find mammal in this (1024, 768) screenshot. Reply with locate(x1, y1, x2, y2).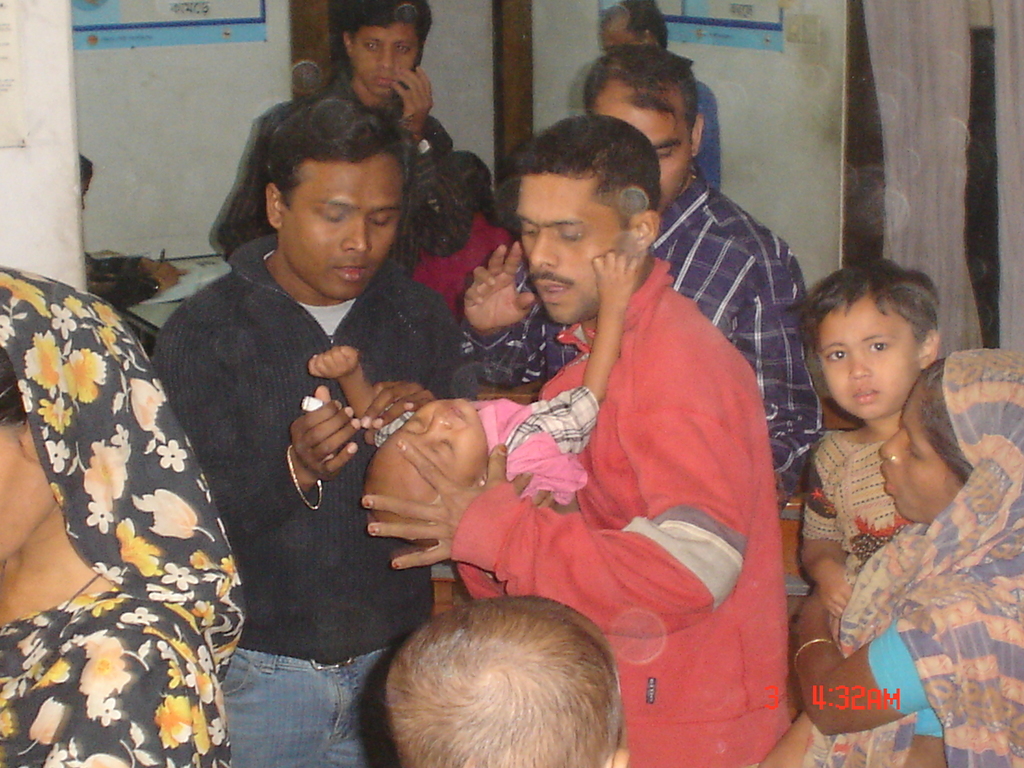
locate(459, 42, 828, 483).
